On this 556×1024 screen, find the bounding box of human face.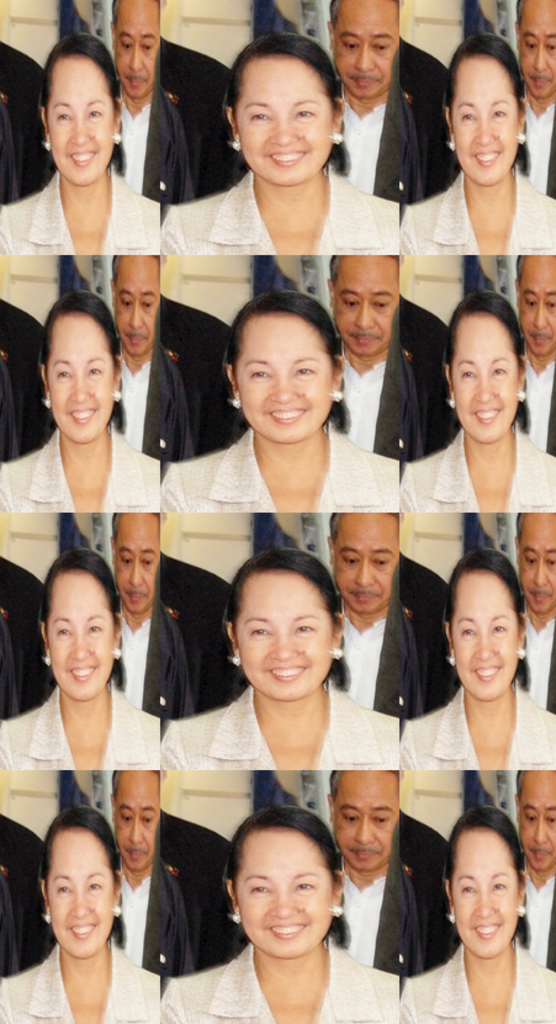
Bounding box: <bbox>514, 504, 555, 614</bbox>.
